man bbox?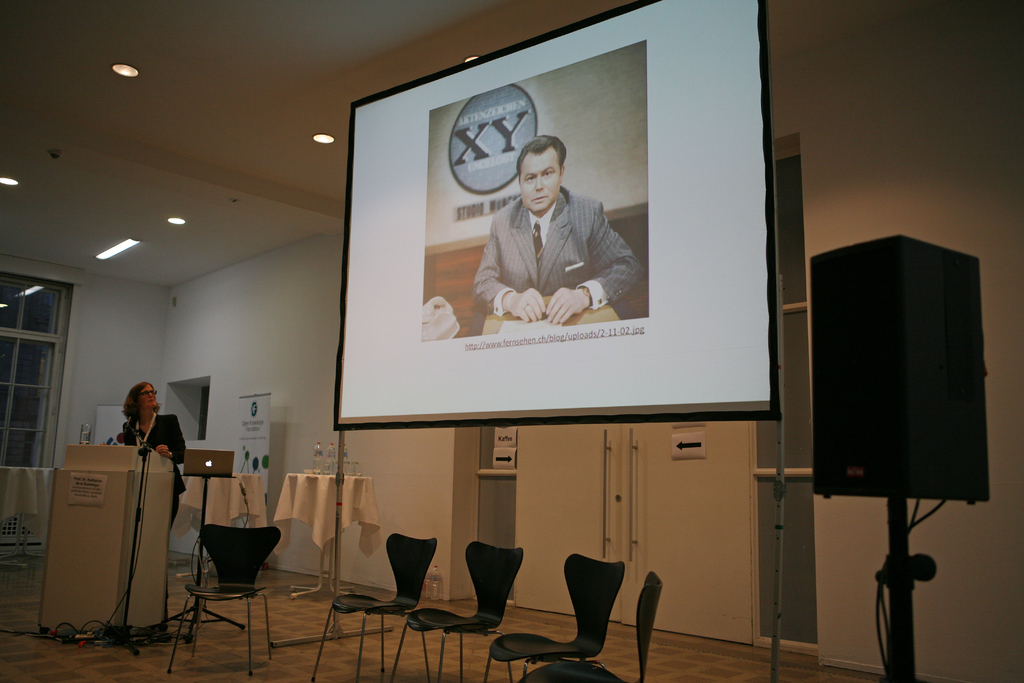
<region>467, 135, 651, 338</region>
